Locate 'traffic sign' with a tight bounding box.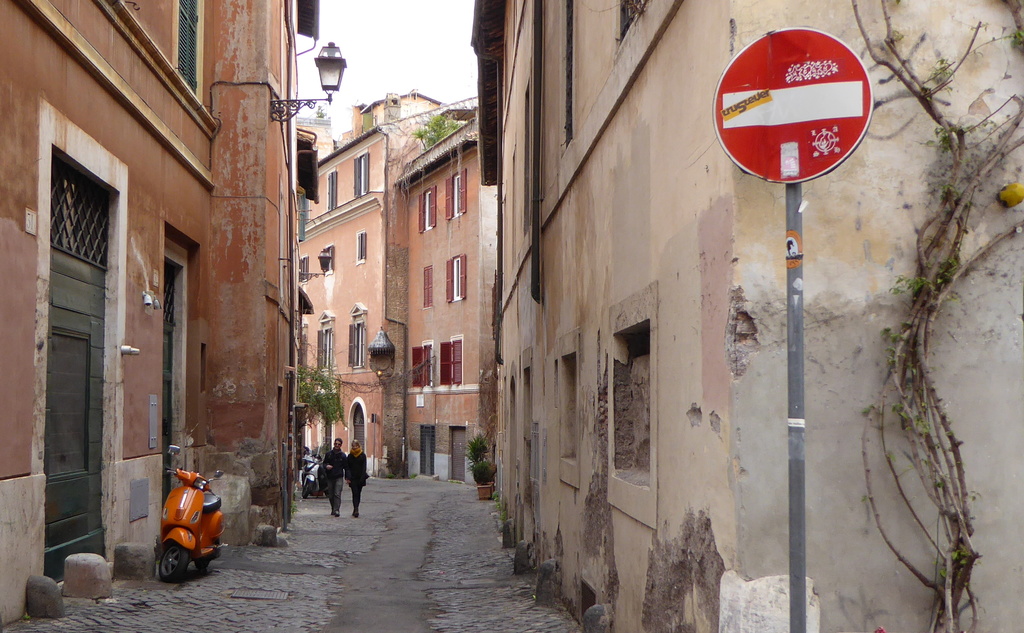
x1=711, y1=27, x2=874, y2=181.
